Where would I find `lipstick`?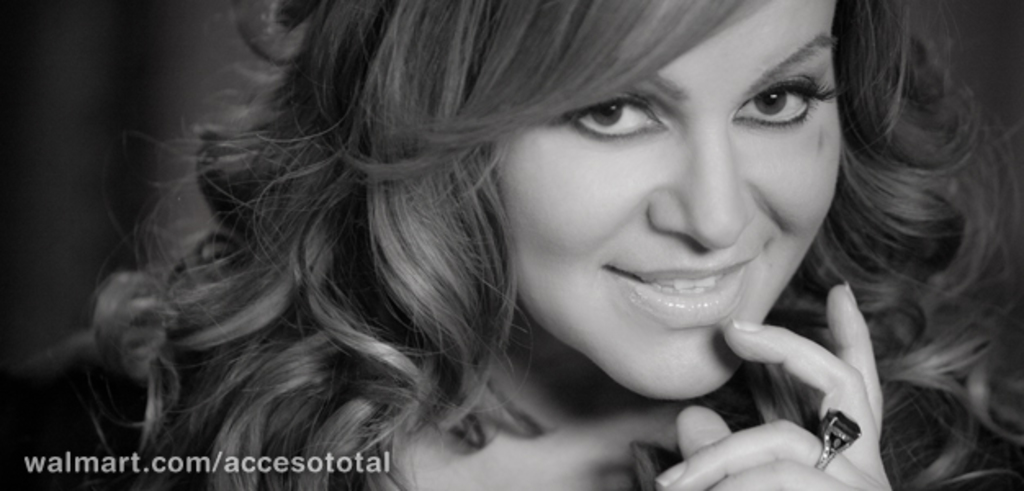
At (left=618, top=262, right=744, bottom=327).
